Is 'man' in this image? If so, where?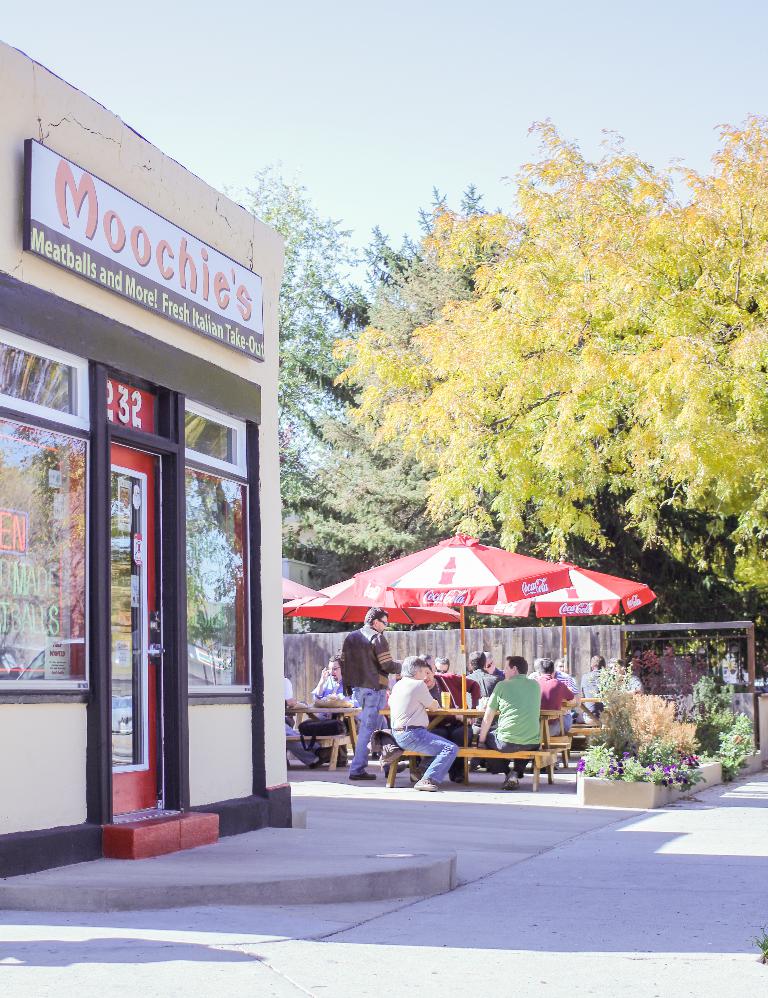
Yes, at (left=461, top=651, right=506, bottom=714).
